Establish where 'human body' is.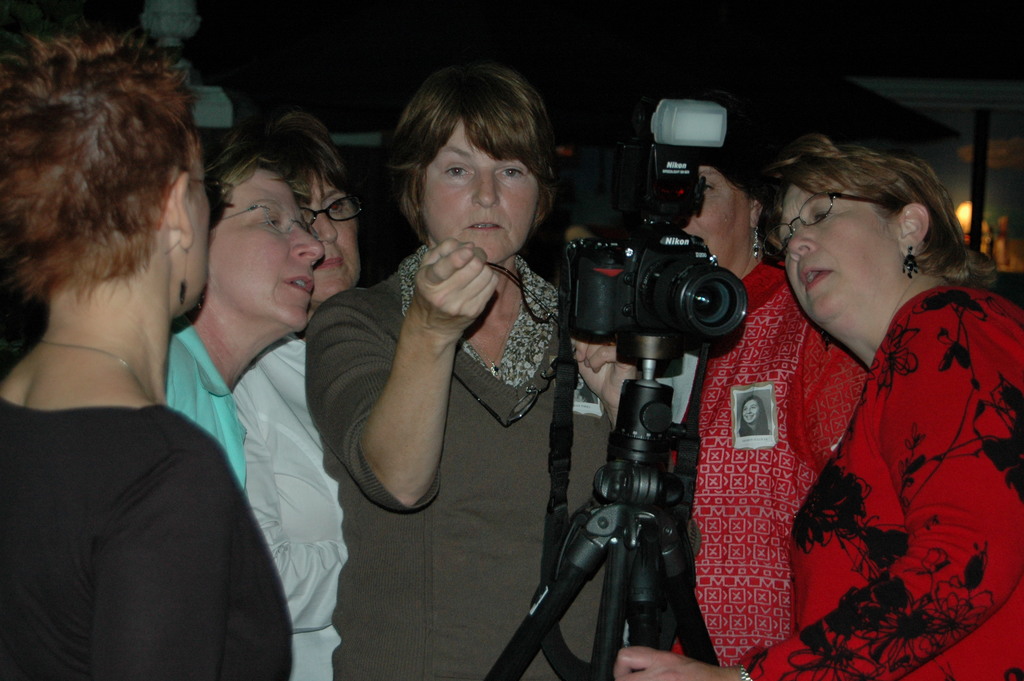
Established at region(170, 127, 321, 484).
